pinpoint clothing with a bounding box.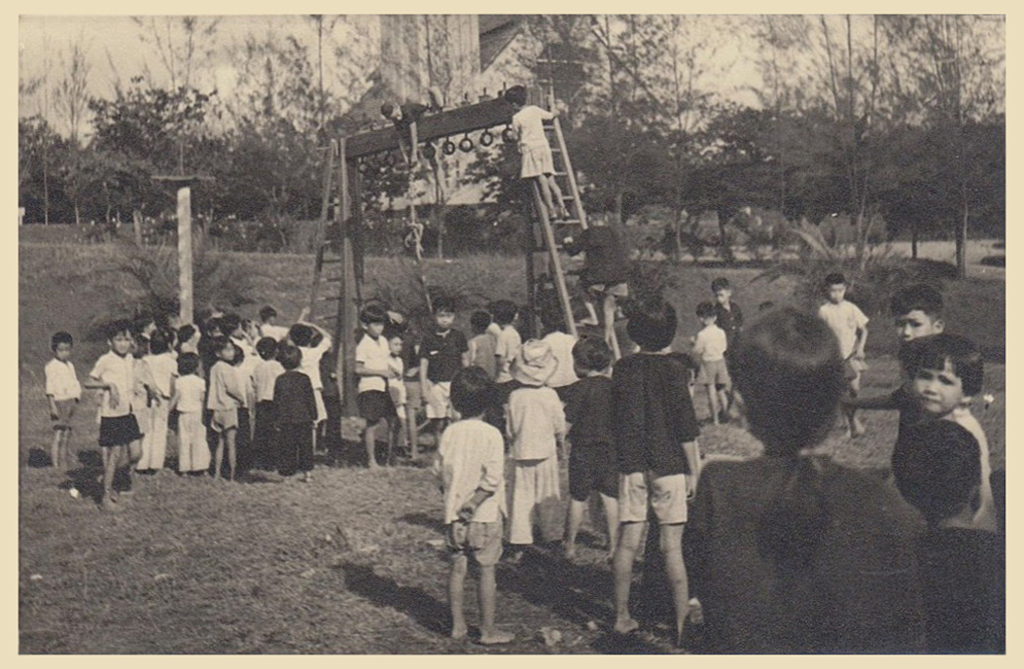
box(680, 449, 929, 652).
